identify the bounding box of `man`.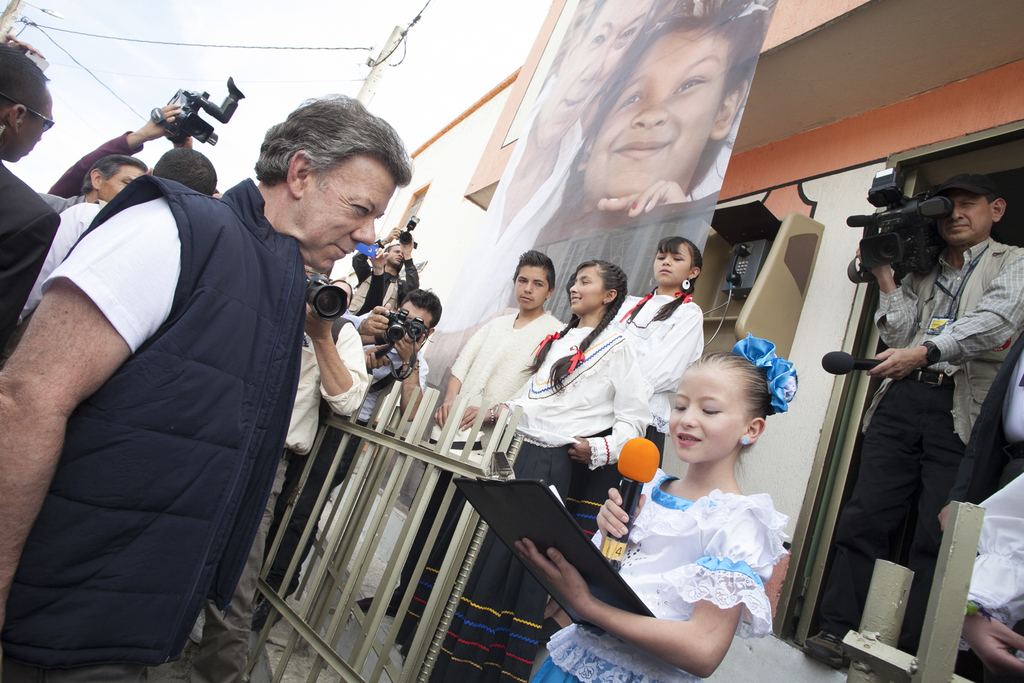
left=435, top=0, right=657, bottom=324.
